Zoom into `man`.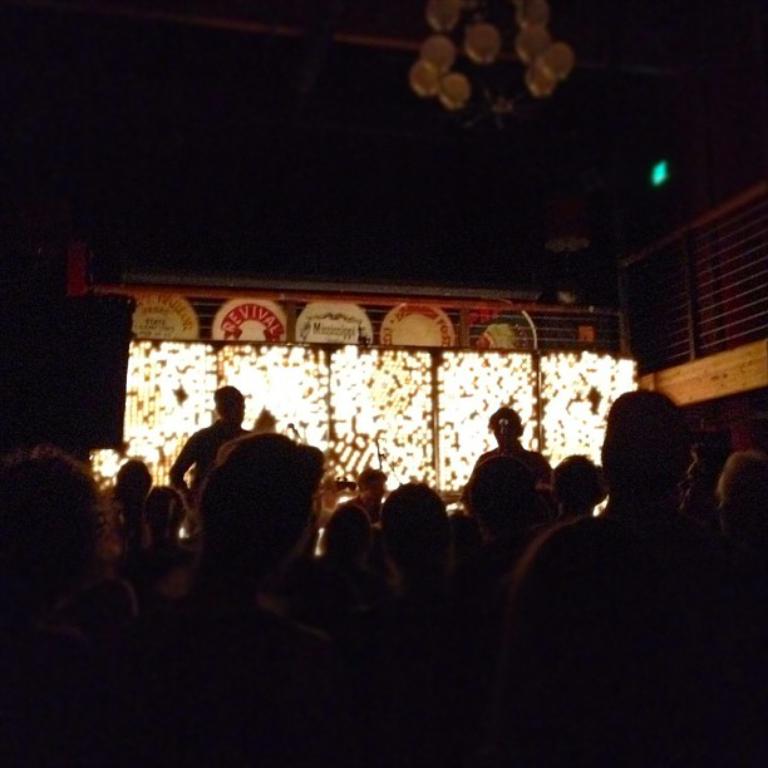
Zoom target: bbox=[512, 449, 599, 585].
